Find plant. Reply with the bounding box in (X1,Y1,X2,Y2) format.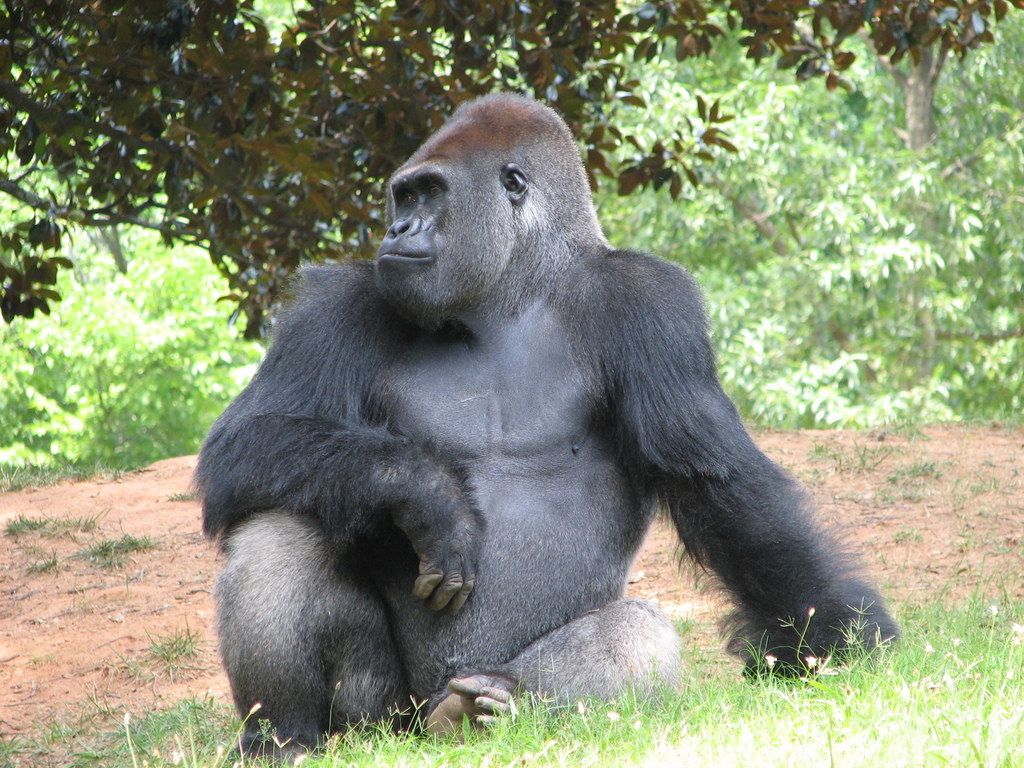
(860,538,886,564).
